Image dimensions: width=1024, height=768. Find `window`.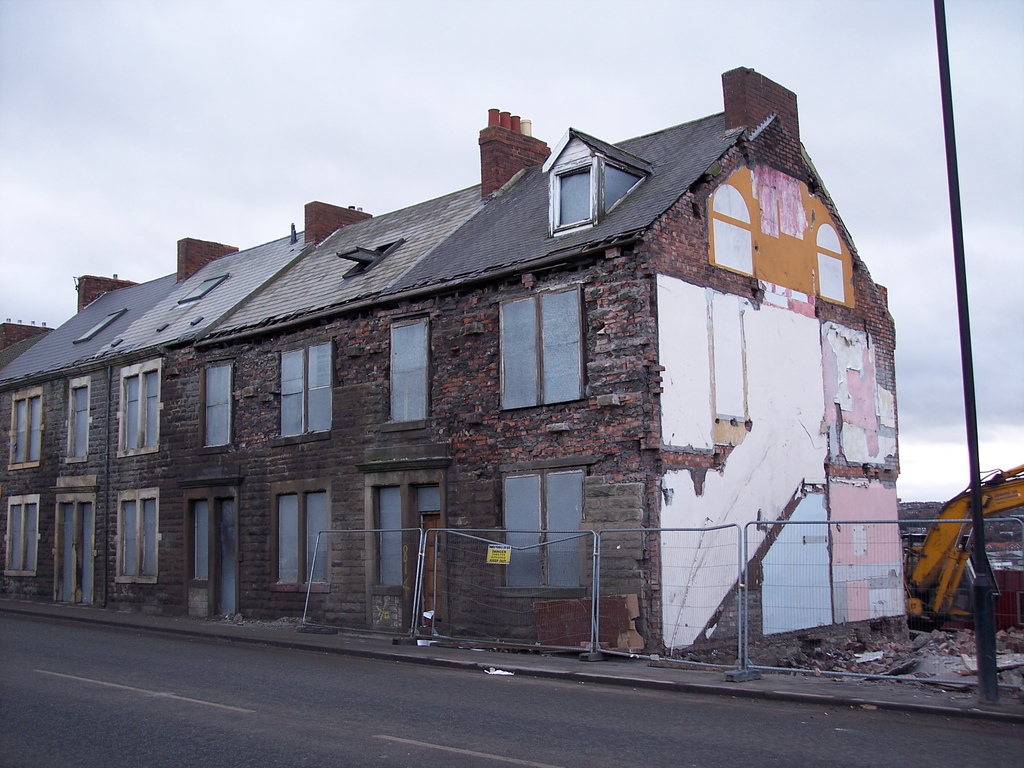
x1=10 y1=388 x2=41 y2=468.
